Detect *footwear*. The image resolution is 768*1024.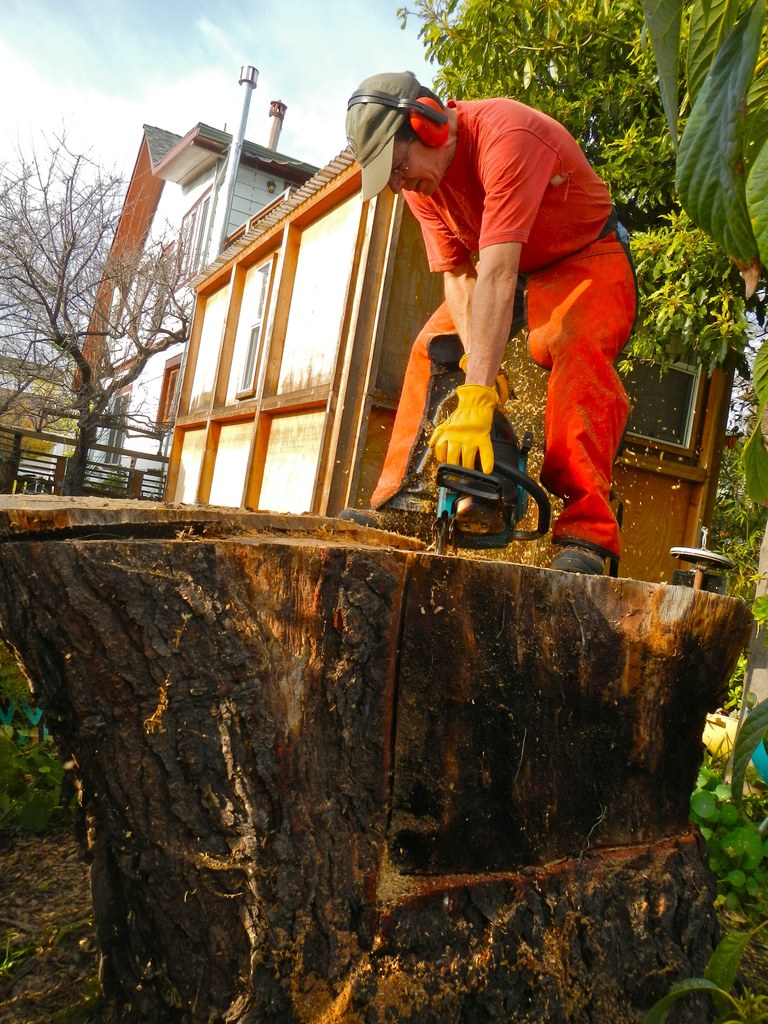
[339, 501, 429, 533].
